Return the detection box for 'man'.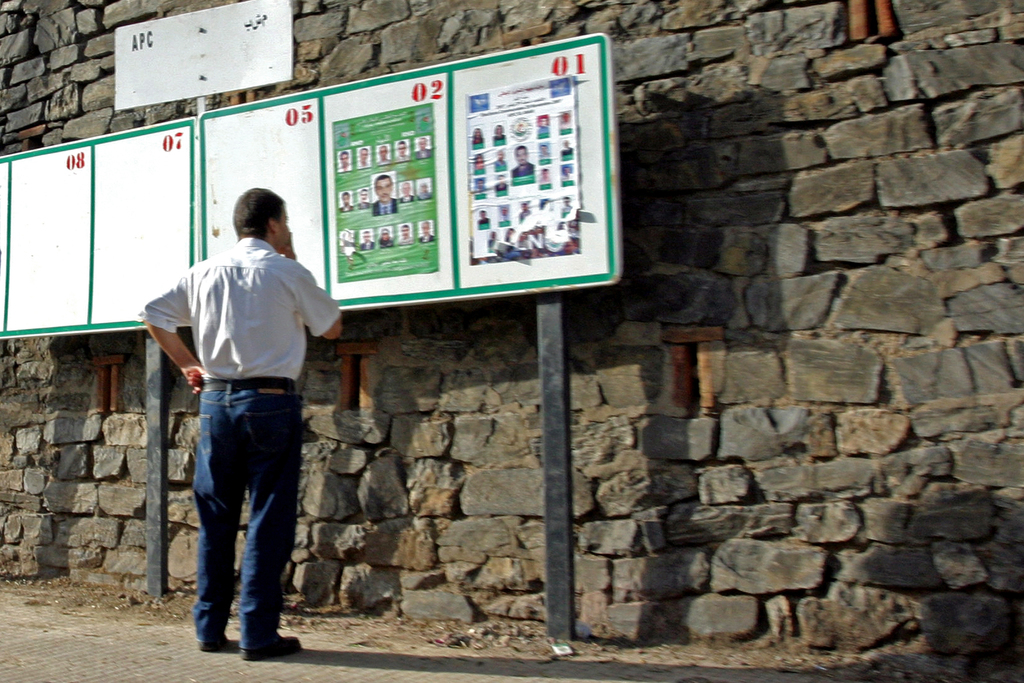
left=371, top=172, right=399, bottom=218.
